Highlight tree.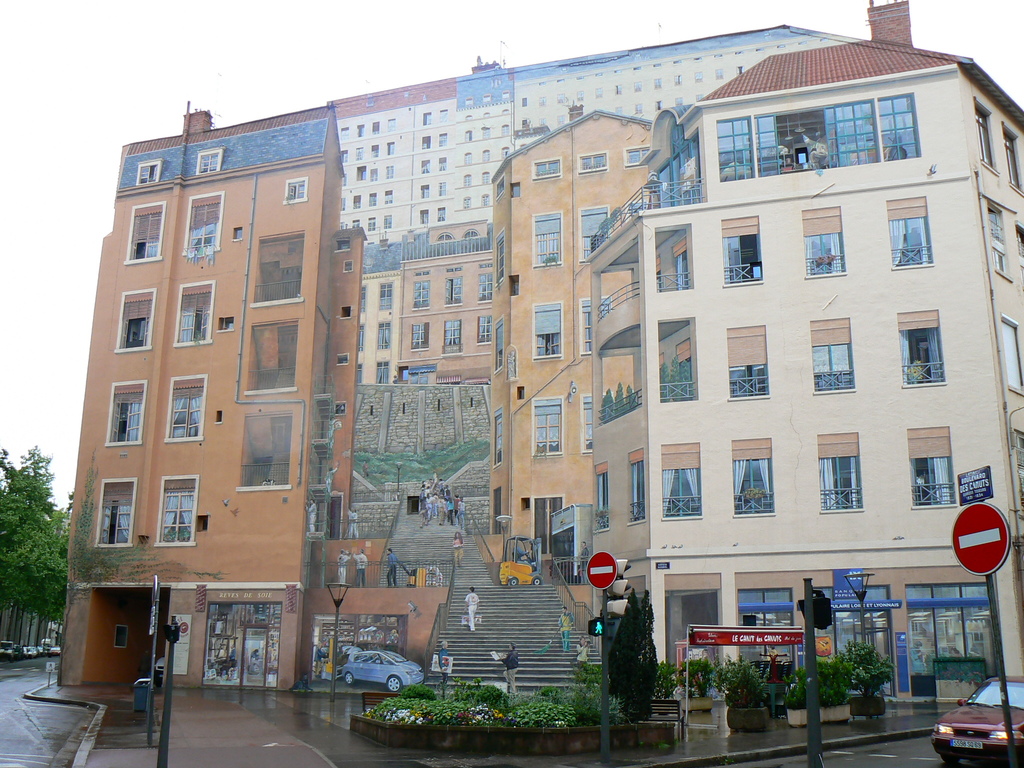
Highlighted region: box=[838, 637, 890, 699].
